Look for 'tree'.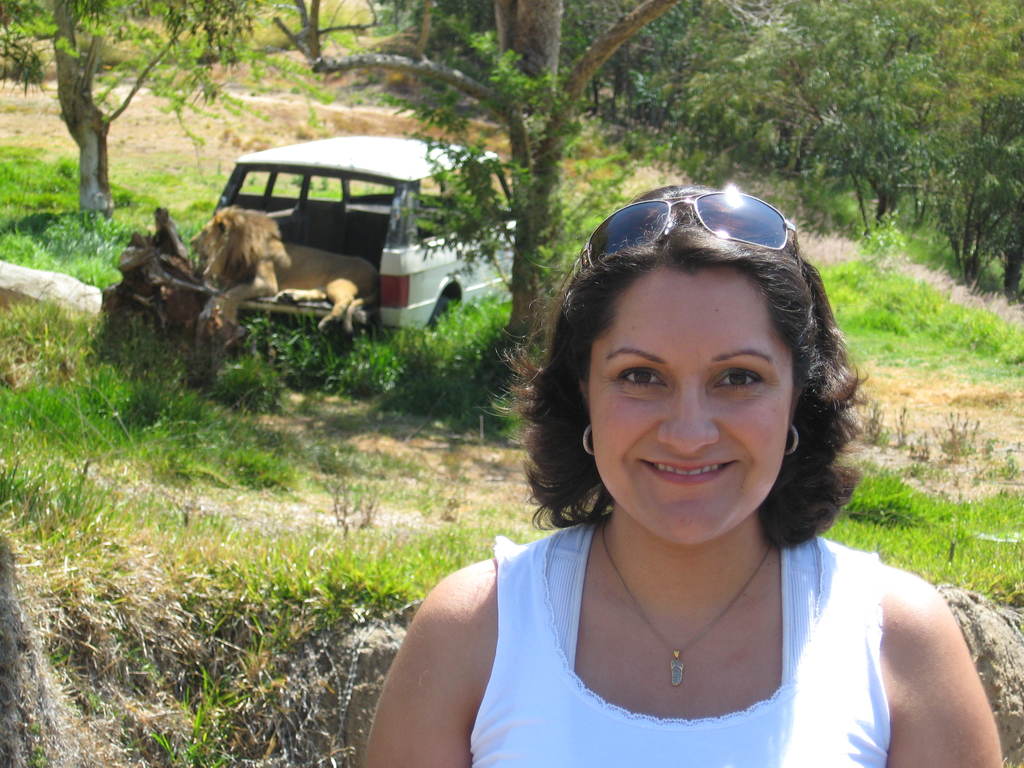
Found: 689, 0, 828, 158.
